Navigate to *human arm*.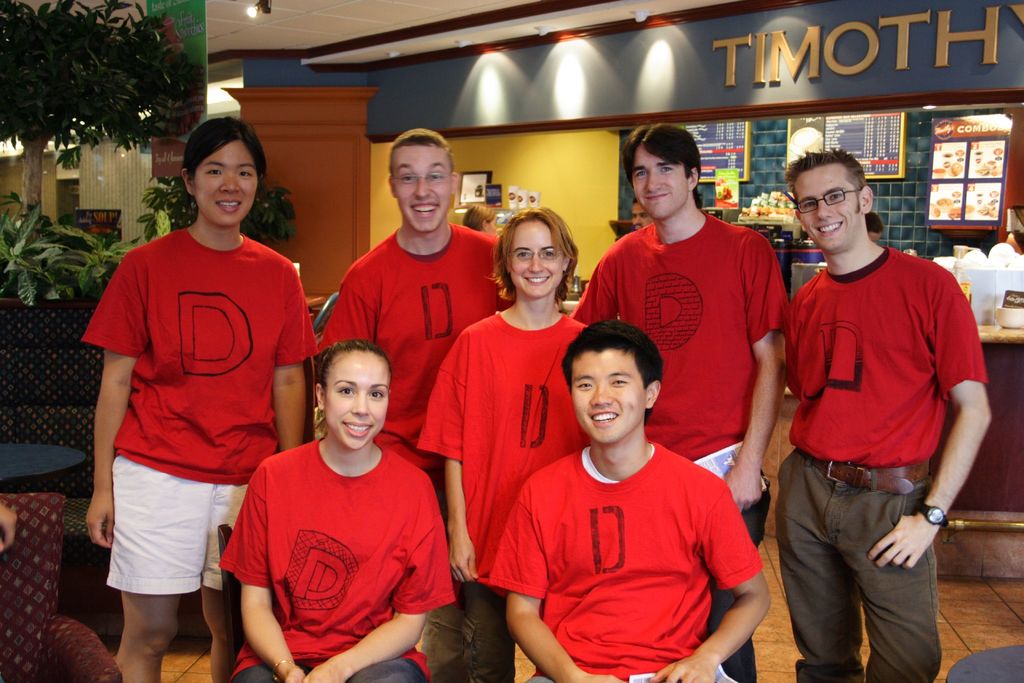
Navigation target: [572,251,627,325].
